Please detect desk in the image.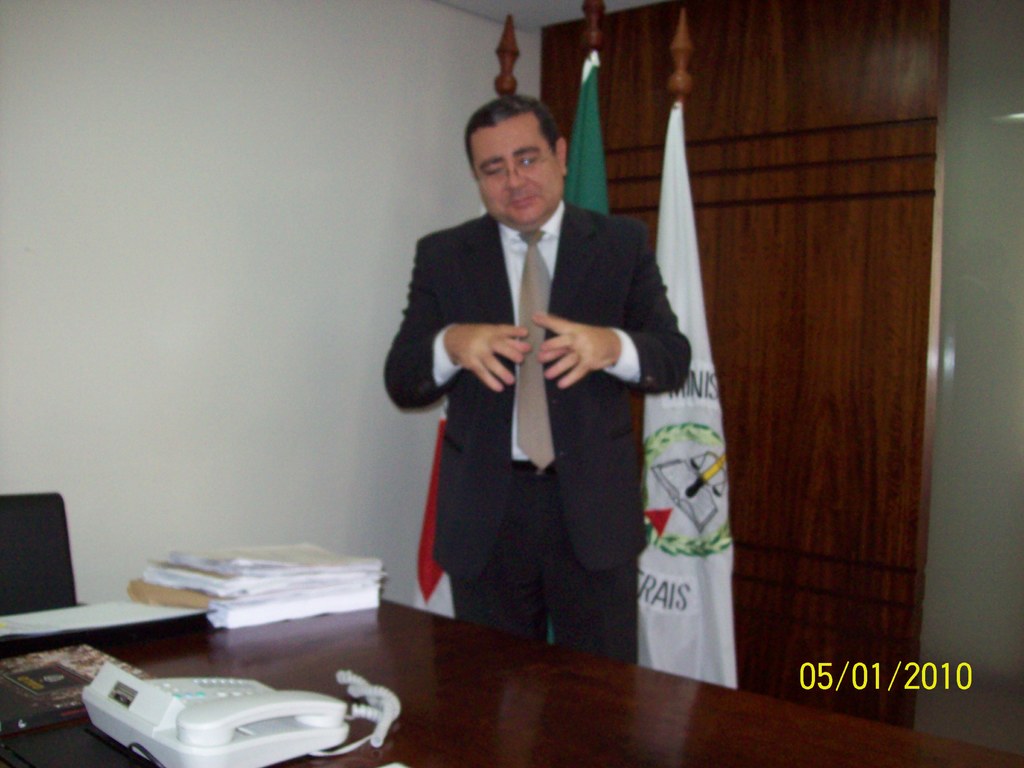
x1=12 y1=570 x2=865 y2=764.
